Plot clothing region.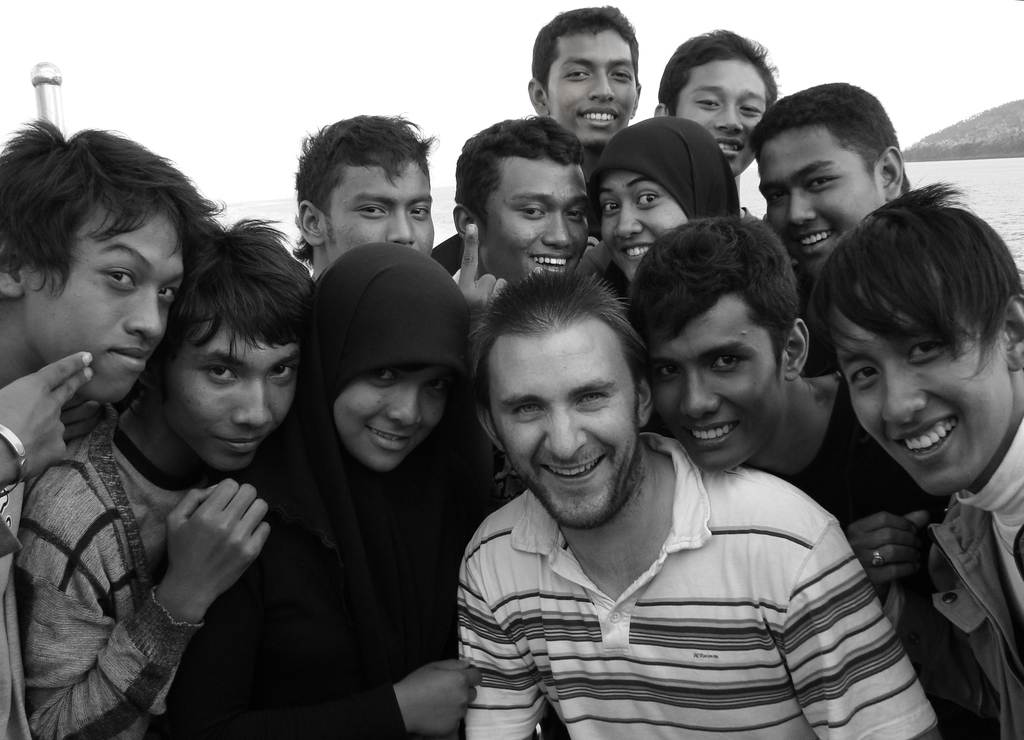
Plotted at left=419, top=405, right=925, bottom=725.
